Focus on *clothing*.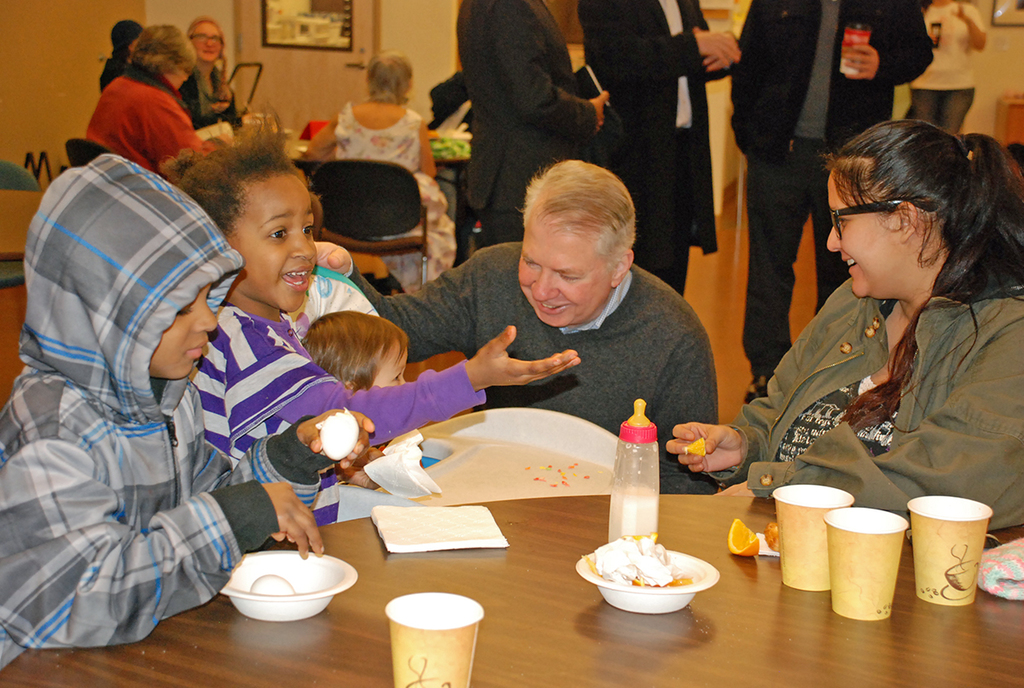
Focused at {"left": 344, "top": 236, "right": 723, "bottom": 501}.
